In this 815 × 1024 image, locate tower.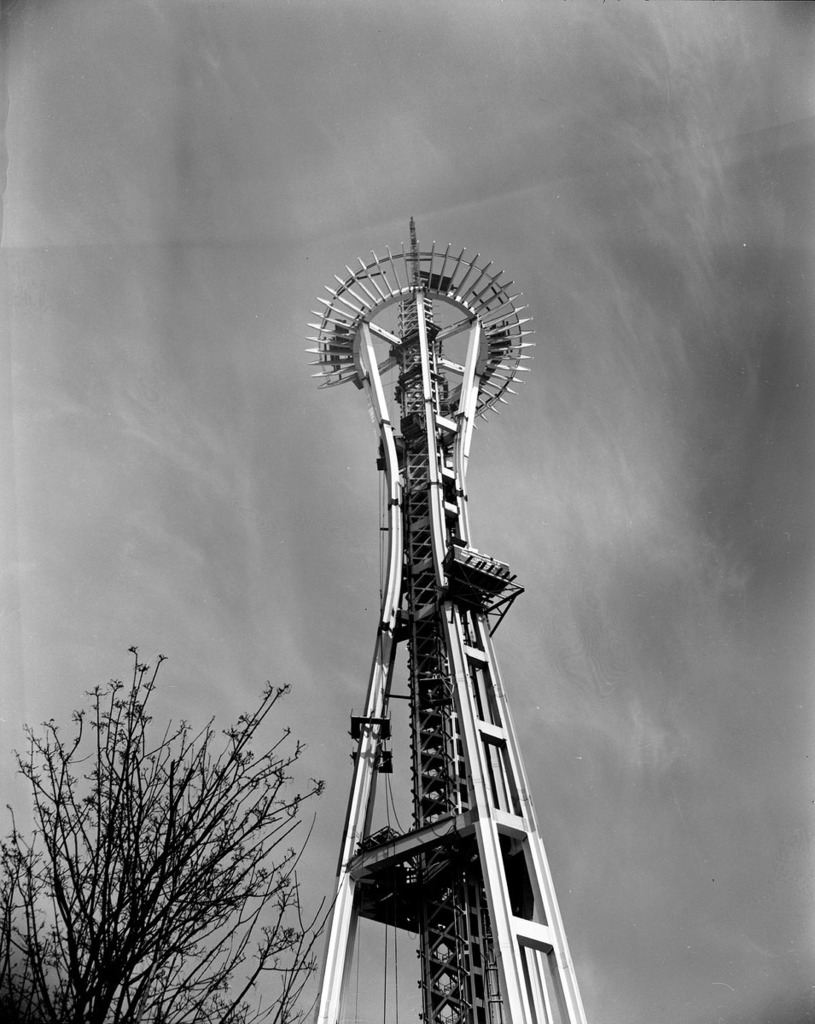
Bounding box: 297:200:626:1023.
